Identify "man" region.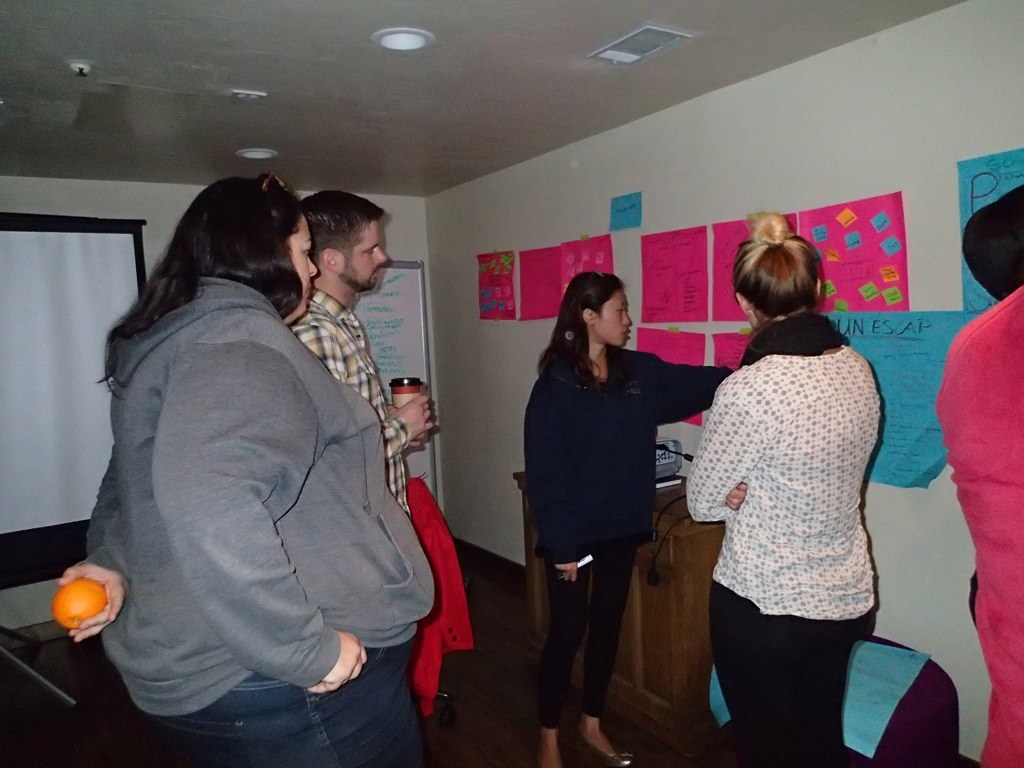
Region: l=664, t=195, r=909, b=747.
